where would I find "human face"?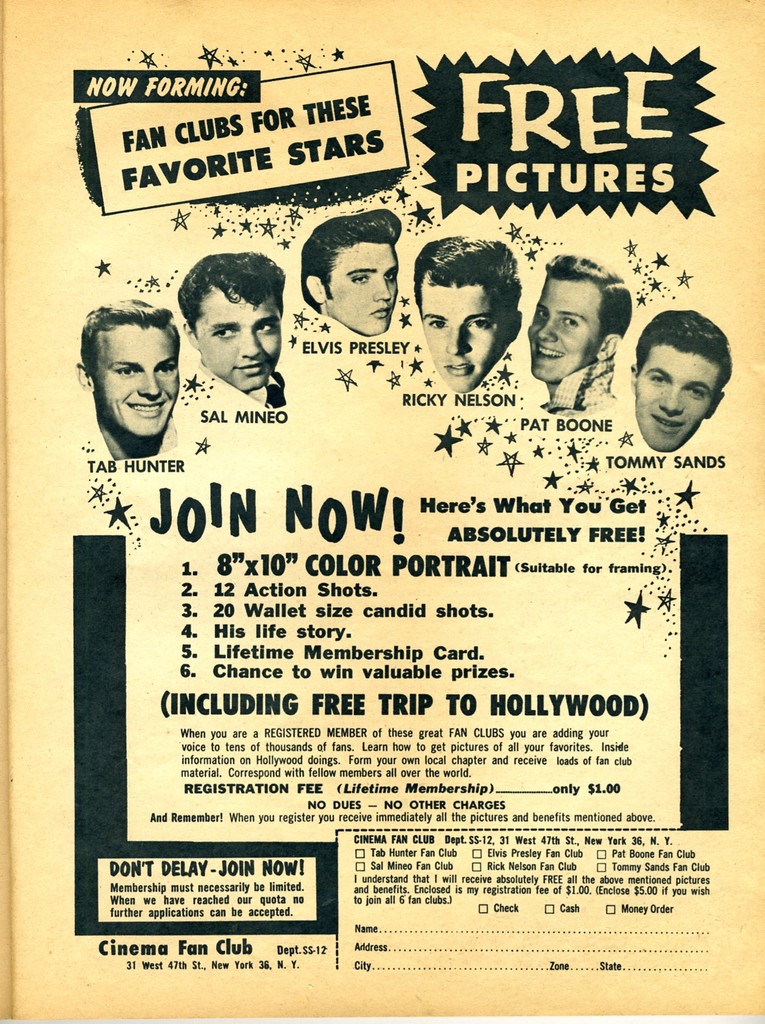
At <box>528,278,604,384</box>.
